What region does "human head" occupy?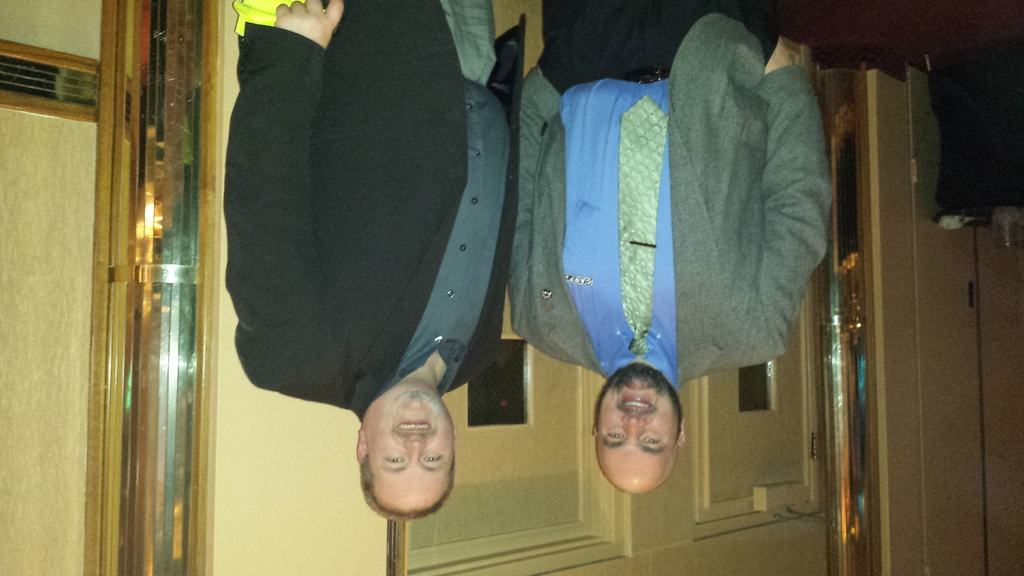
[x1=589, y1=365, x2=687, y2=493].
